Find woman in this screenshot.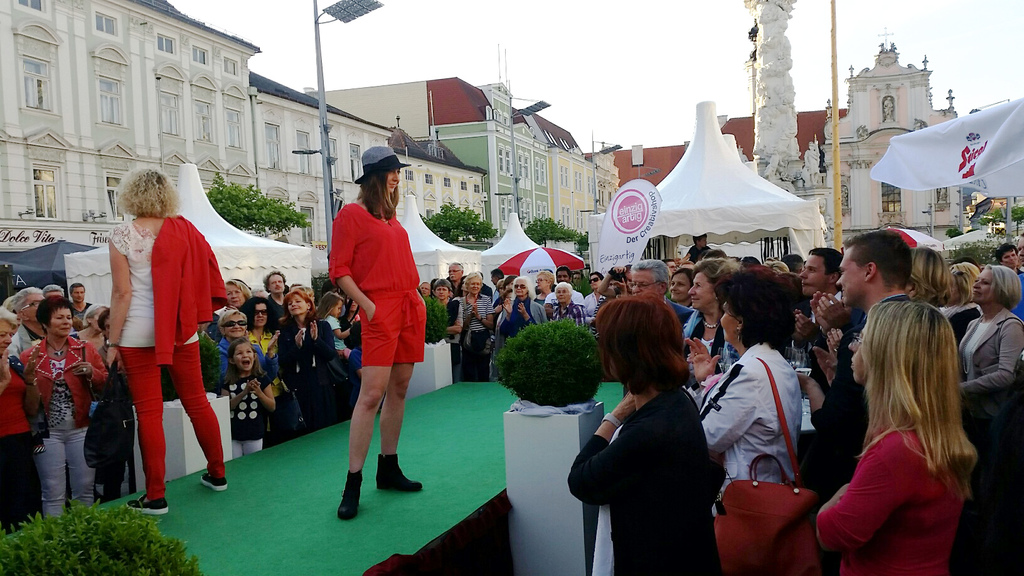
The bounding box for woman is crop(495, 279, 547, 373).
